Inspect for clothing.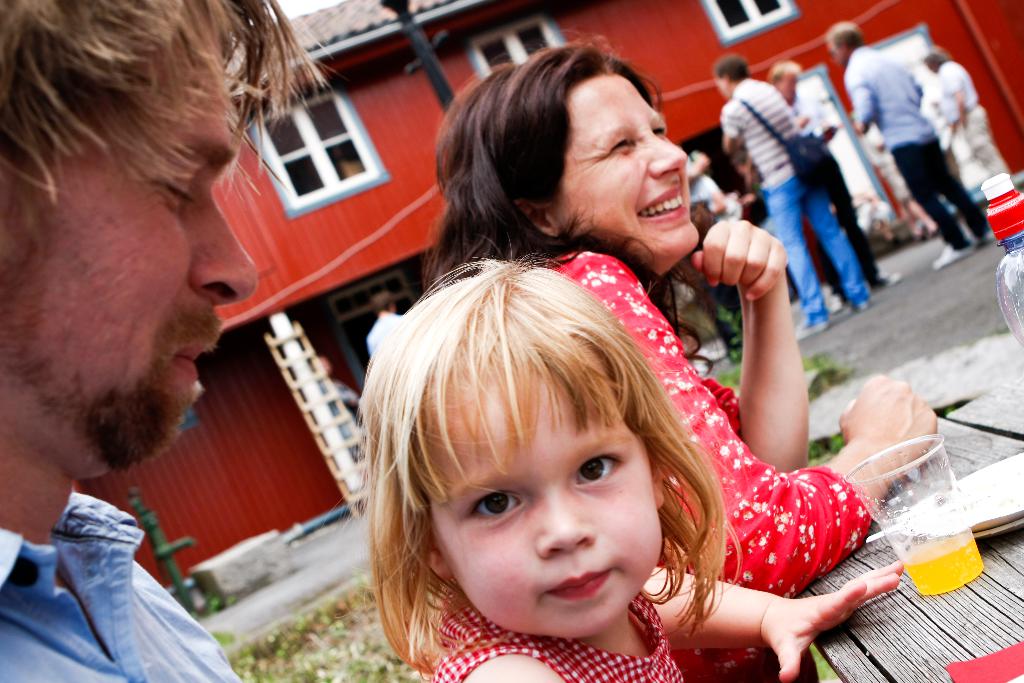
Inspection: <box>0,488,258,682</box>.
